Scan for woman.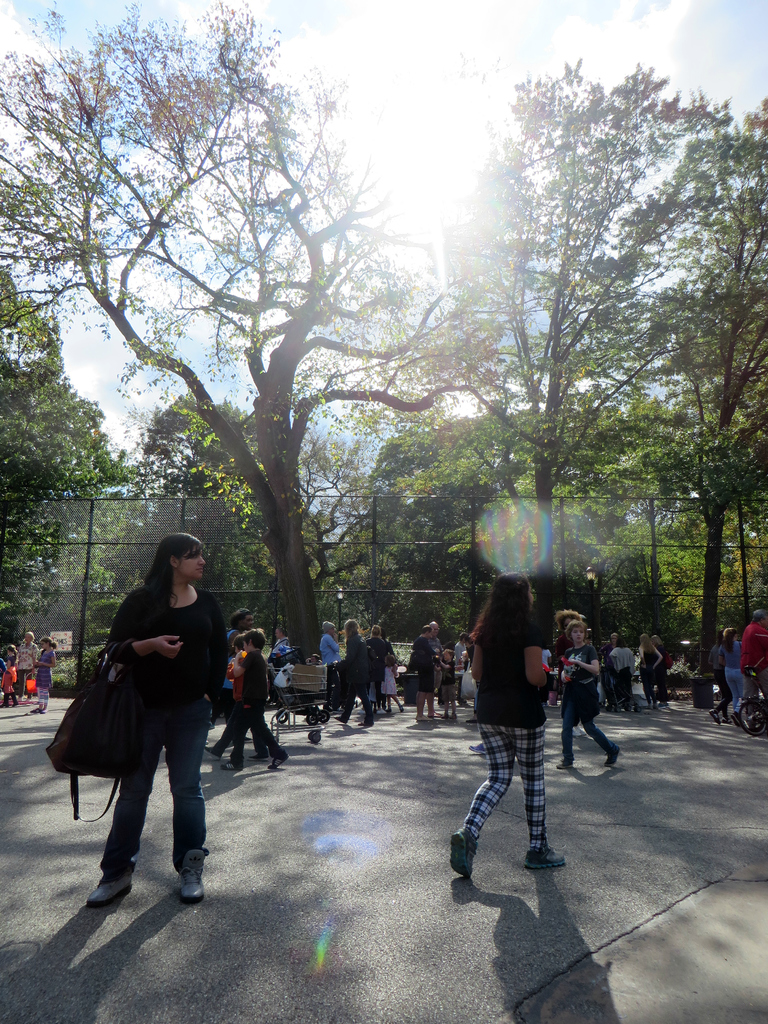
Scan result: locate(652, 633, 671, 706).
